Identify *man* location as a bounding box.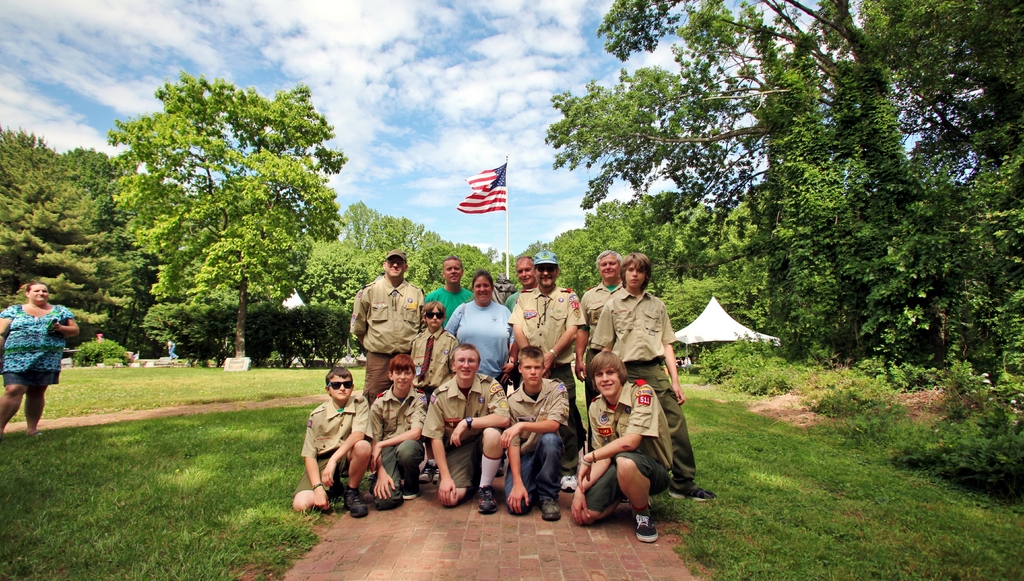
x1=596 y1=247 x2=712 y2=498.
